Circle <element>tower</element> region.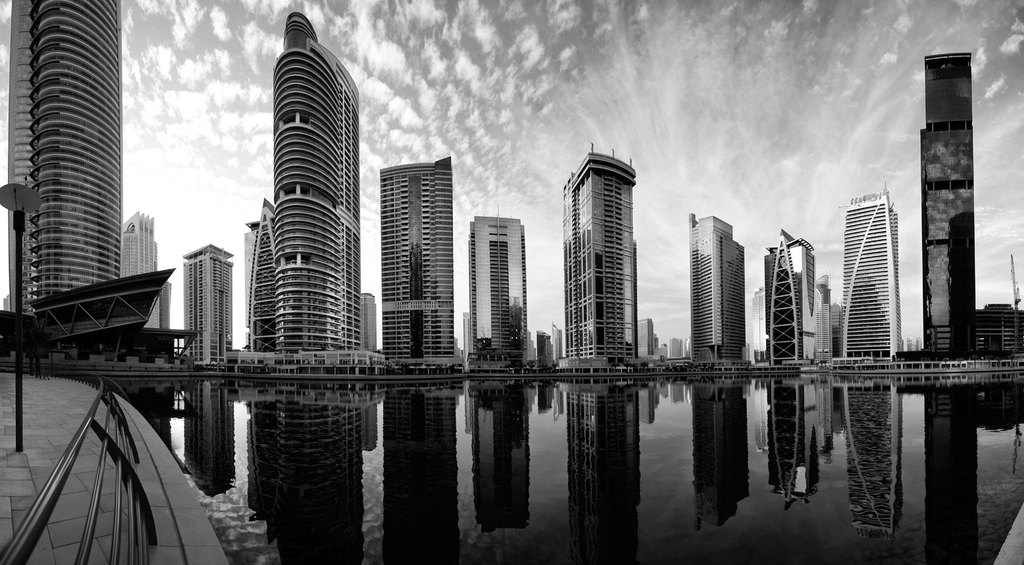
Region: box(381, 152, 455, 353).
